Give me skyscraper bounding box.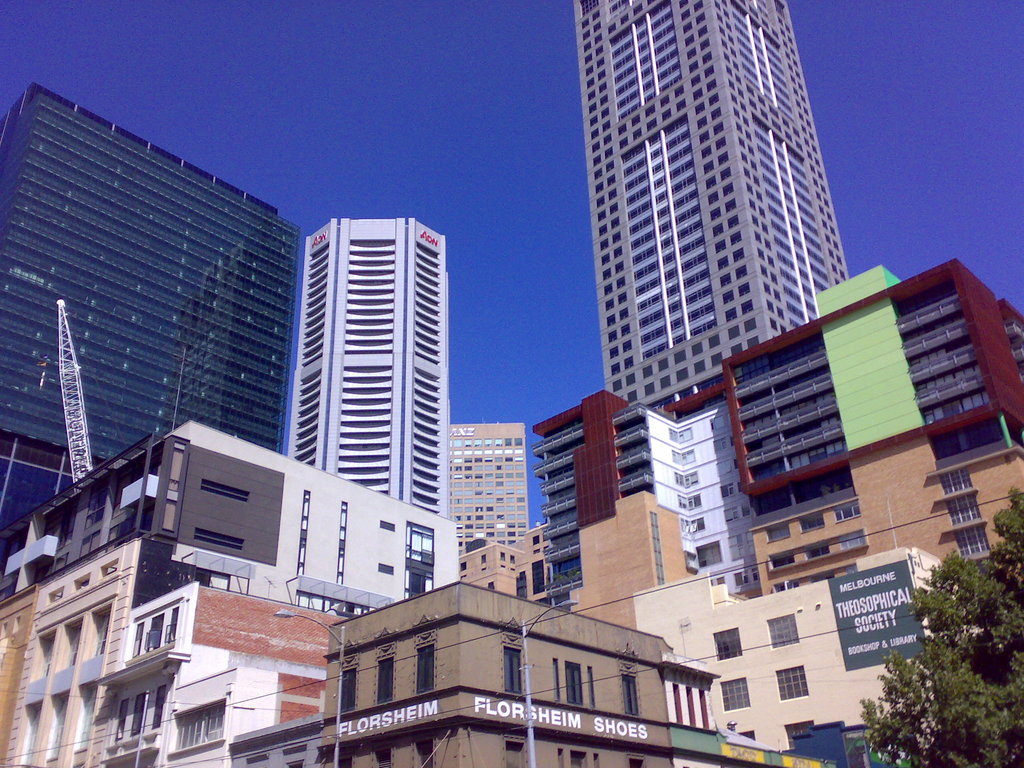
l=243, t=177, r=472, b=580.
